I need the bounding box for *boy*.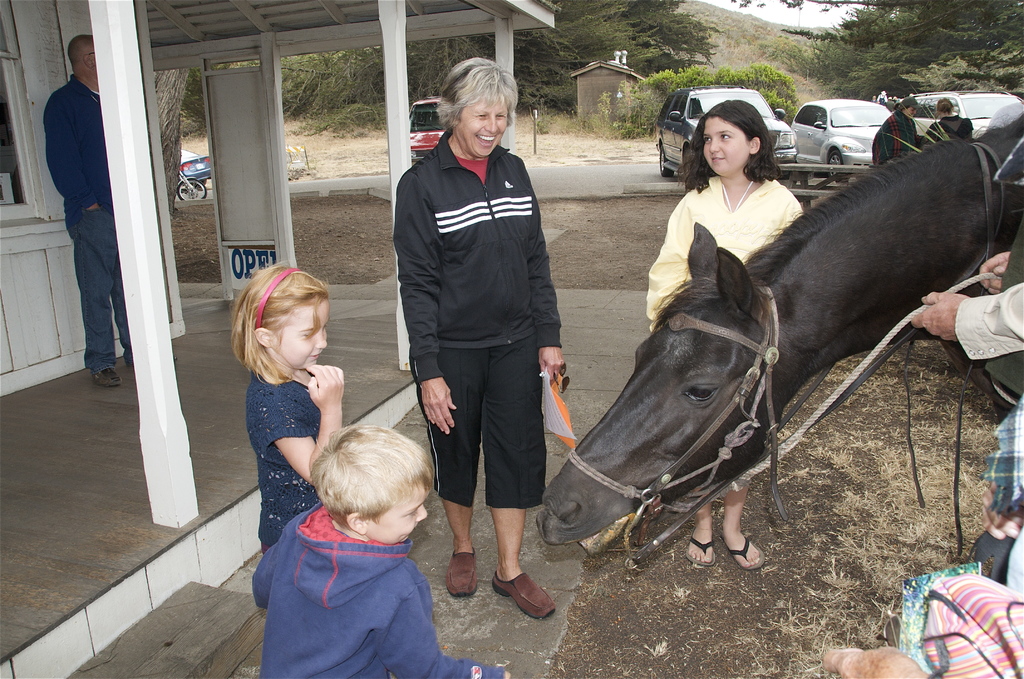
Here it is: detection(251, 421, 513, 678).
